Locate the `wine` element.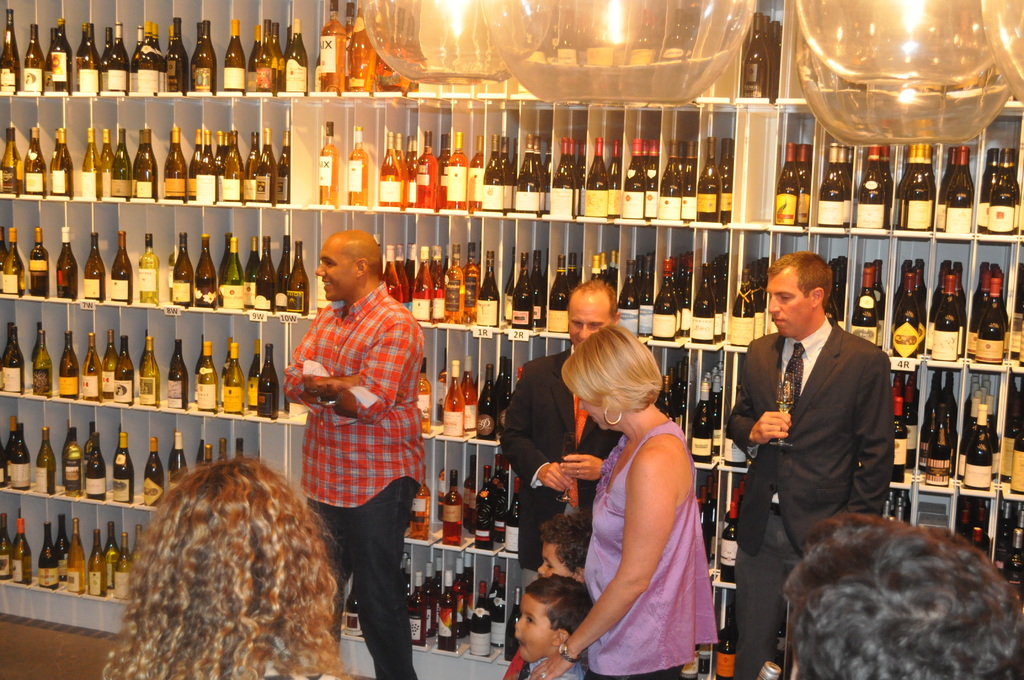
Element bbox: bbox=(88, 527, 106, 597).
